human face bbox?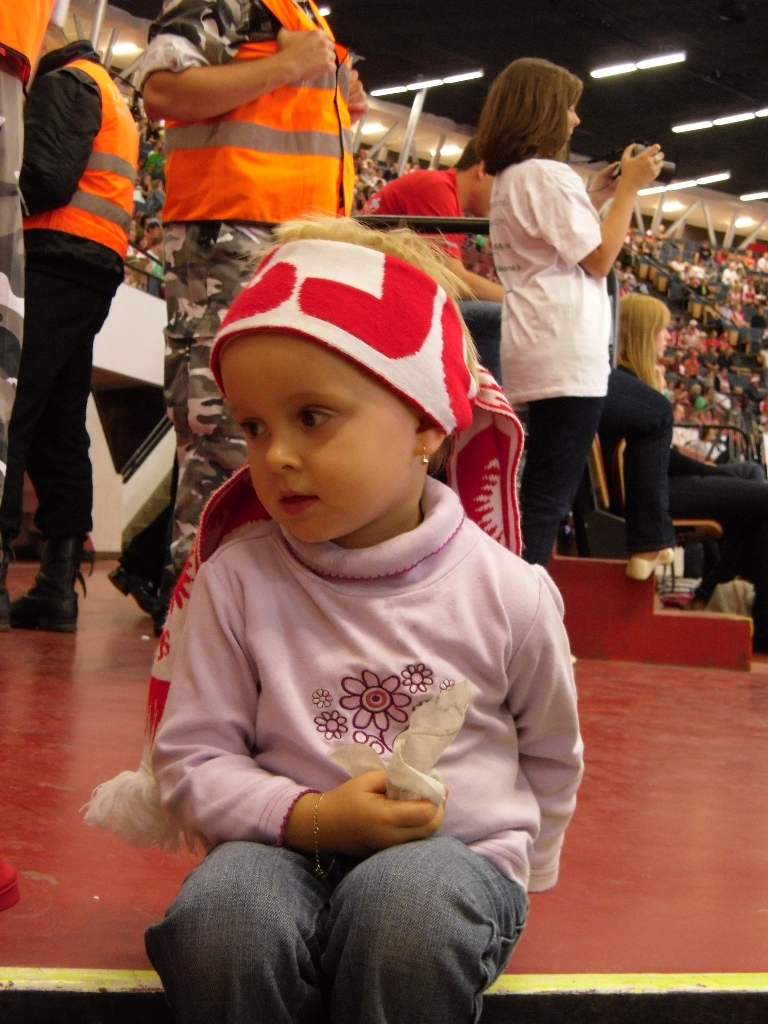
box(223, 336, 418, 546)
